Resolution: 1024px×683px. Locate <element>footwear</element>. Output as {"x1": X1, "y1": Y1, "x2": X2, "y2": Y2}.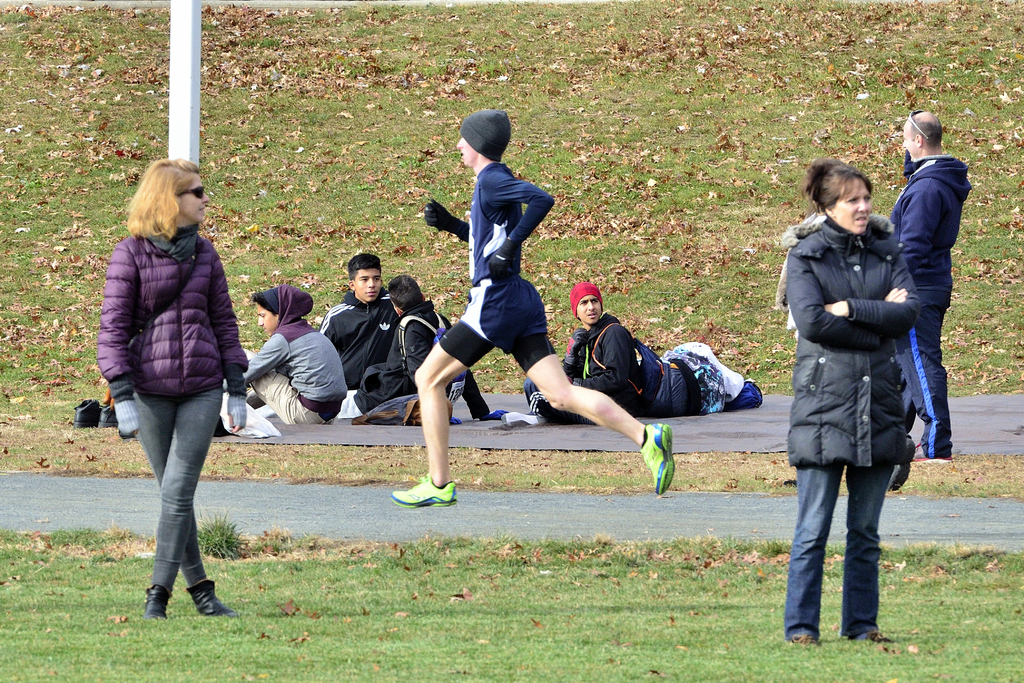
{"x1": 142, "y1": 579, "x2": 170, "y2": 616}.
